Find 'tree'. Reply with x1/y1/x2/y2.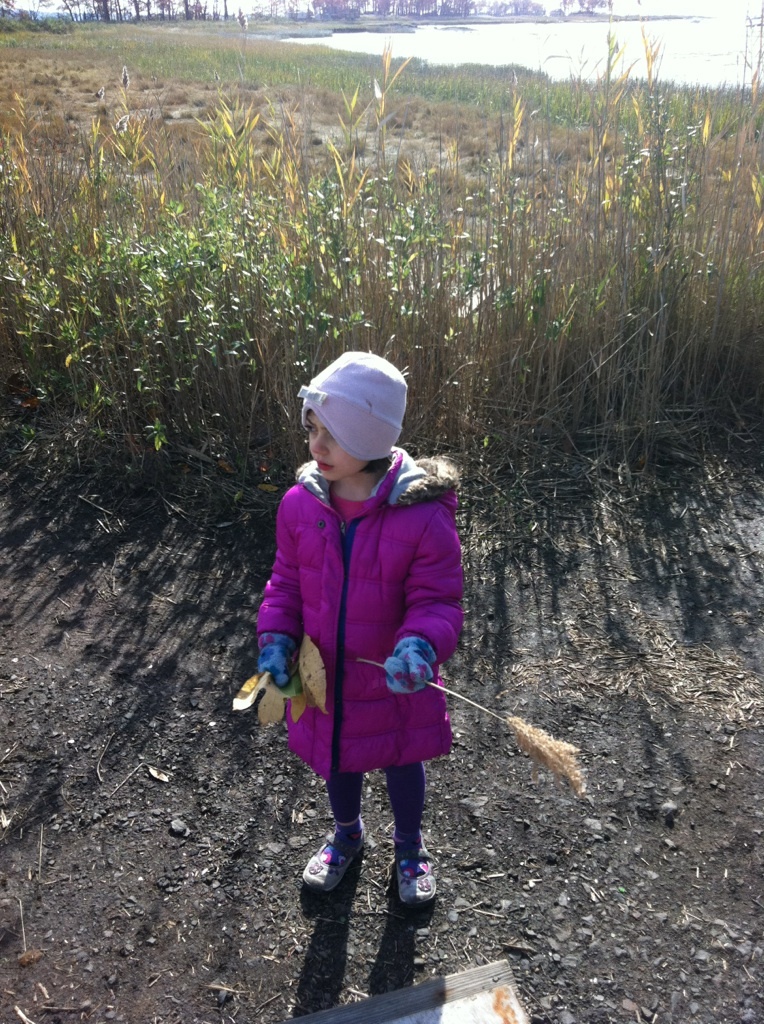
0/0/22/33.
